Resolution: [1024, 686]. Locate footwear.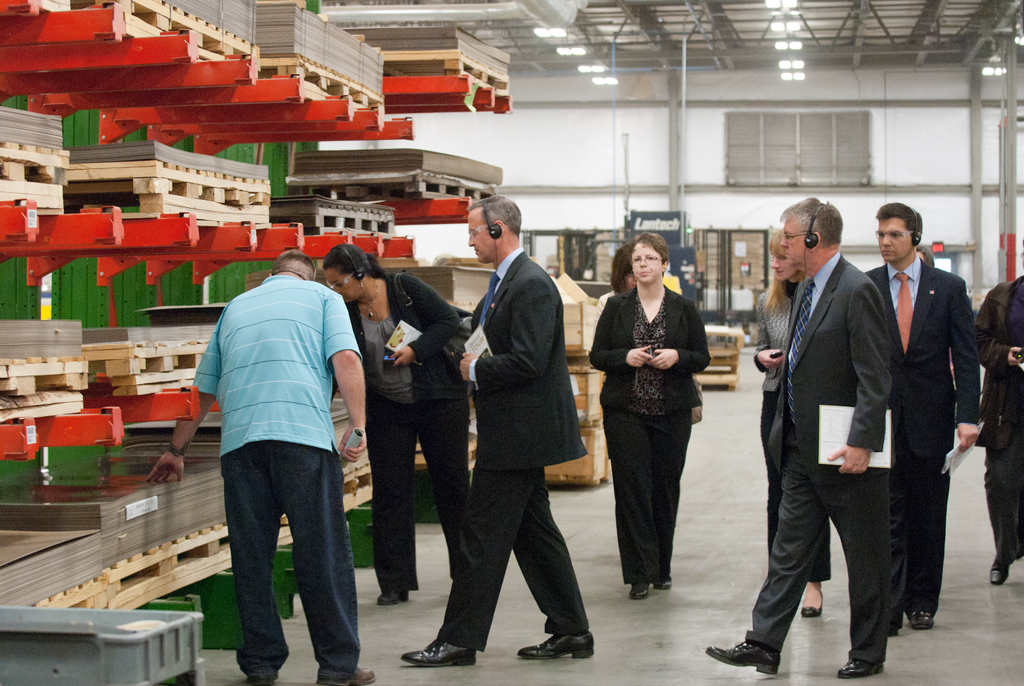
<box>989,560,1011,587</box>.
